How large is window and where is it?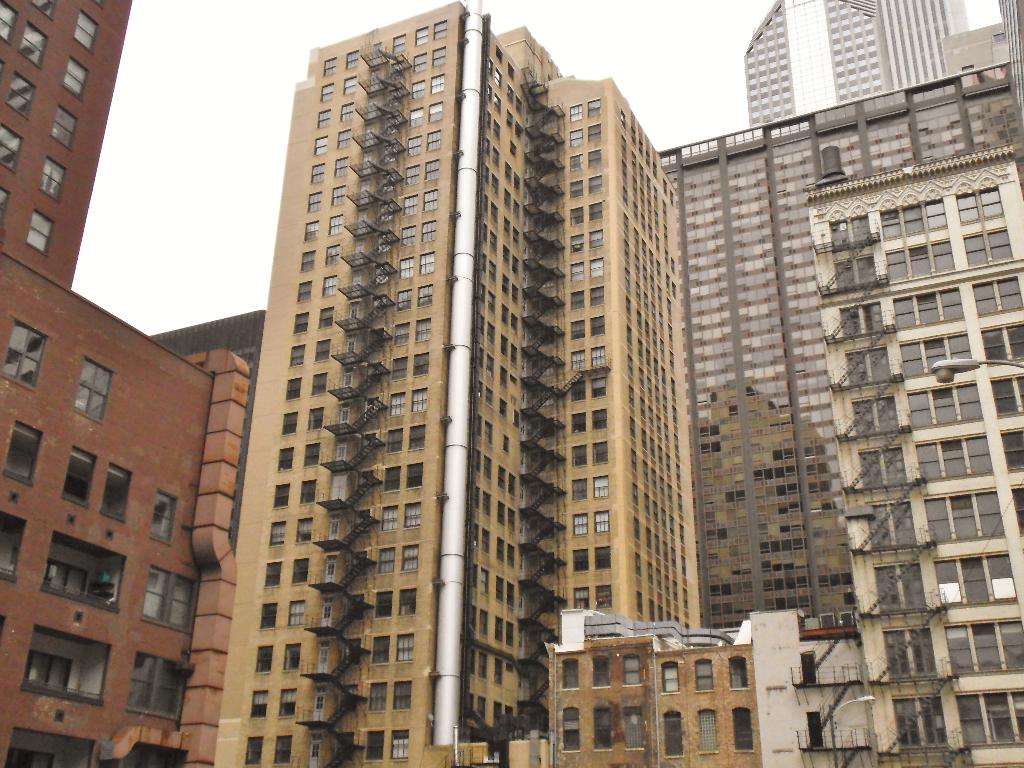
Bounding box: box=[346, 74, 360, 93].
